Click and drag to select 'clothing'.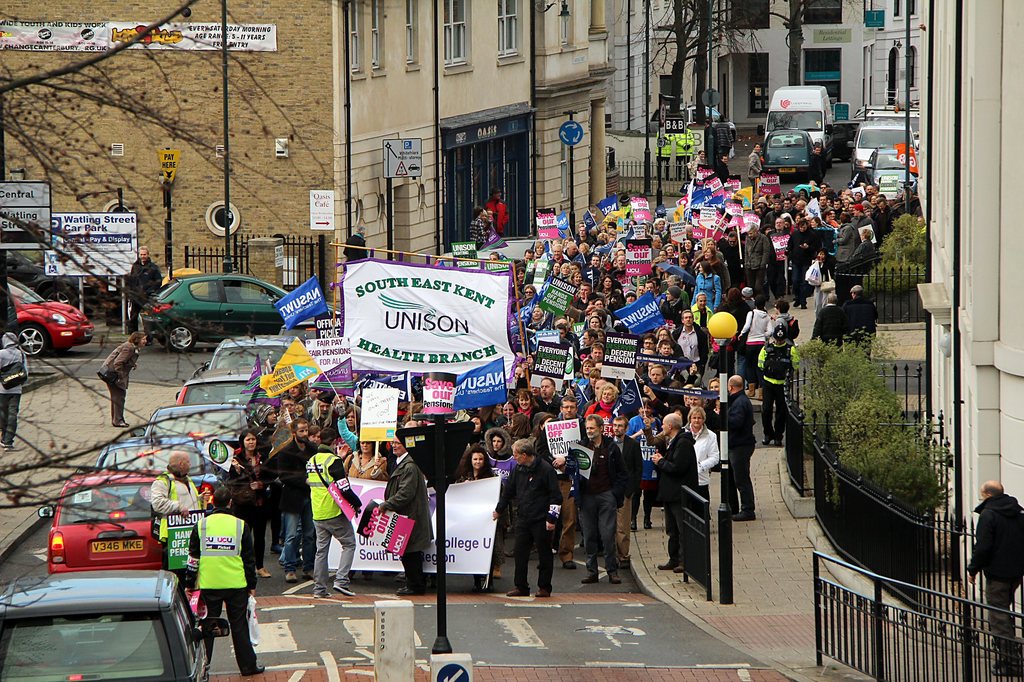
Selection: box(761, 337, 804, 436).
